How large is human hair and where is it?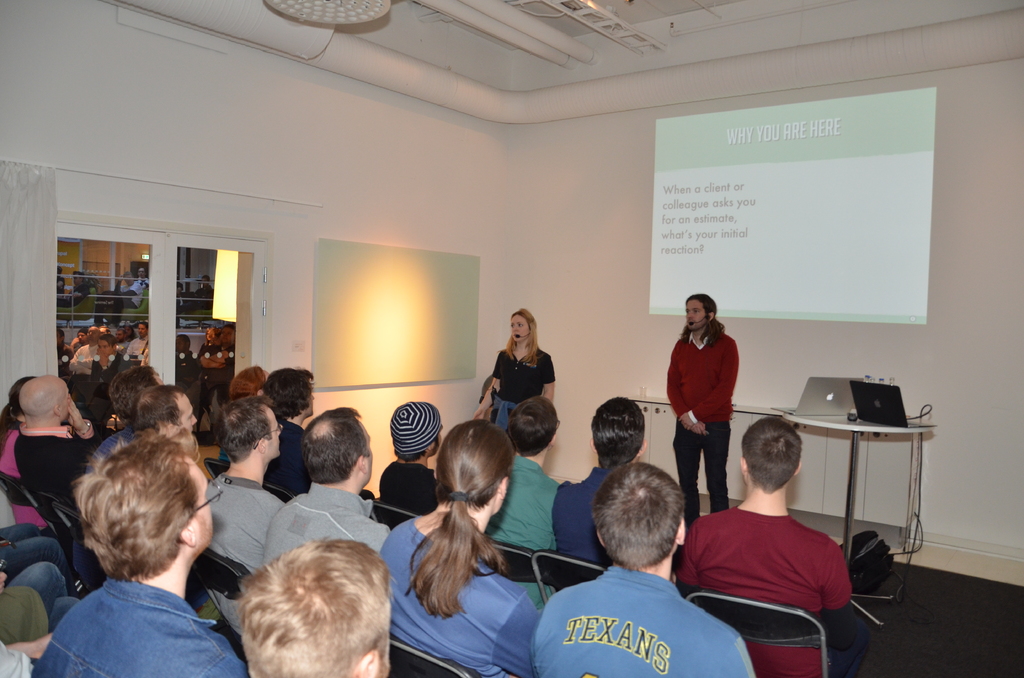
Bounding box: bbox=[507, 398, 561, 456].
